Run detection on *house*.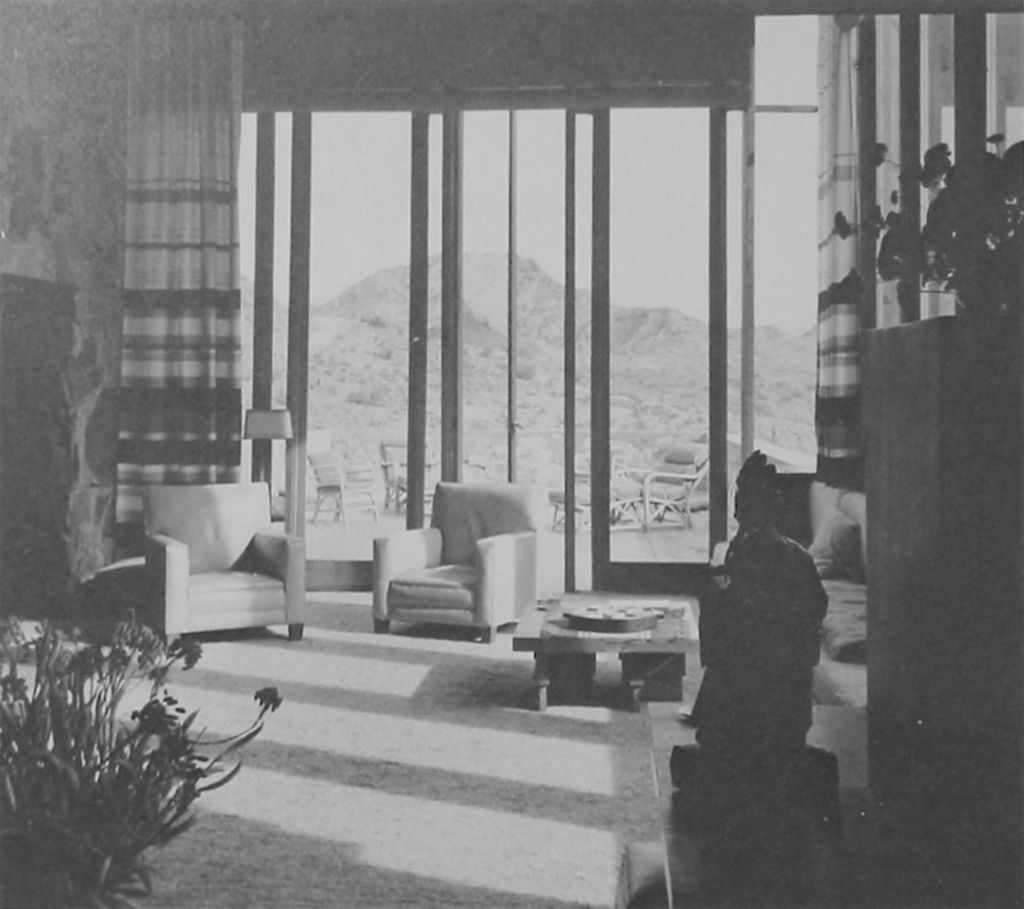
Result: 0, 0, 1023, 908.
